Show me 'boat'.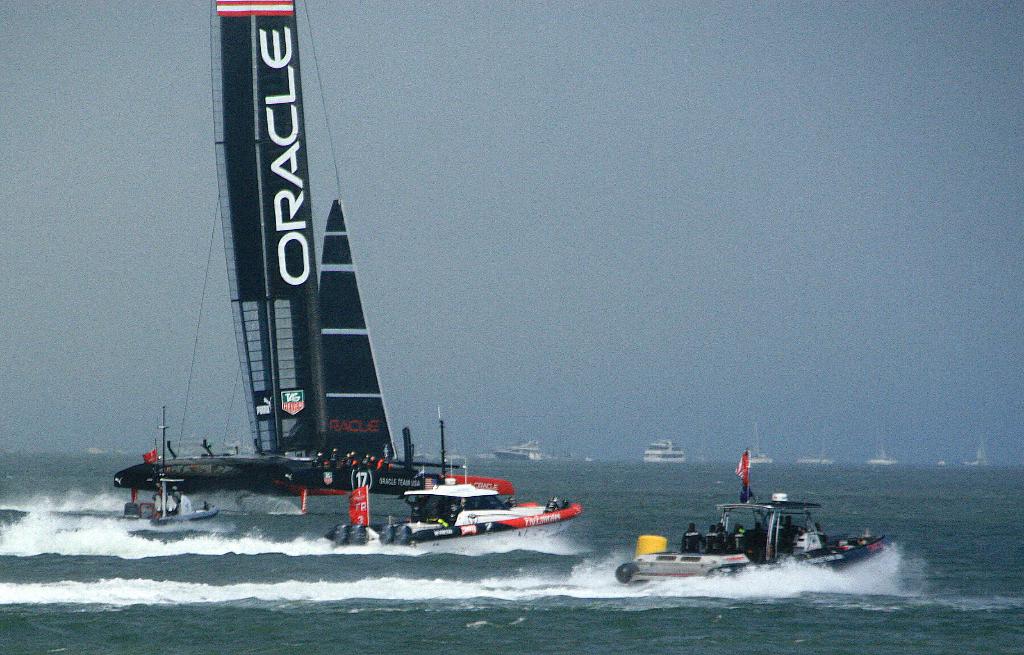
'boat' is here: box=[124, 482, 217, 517].
